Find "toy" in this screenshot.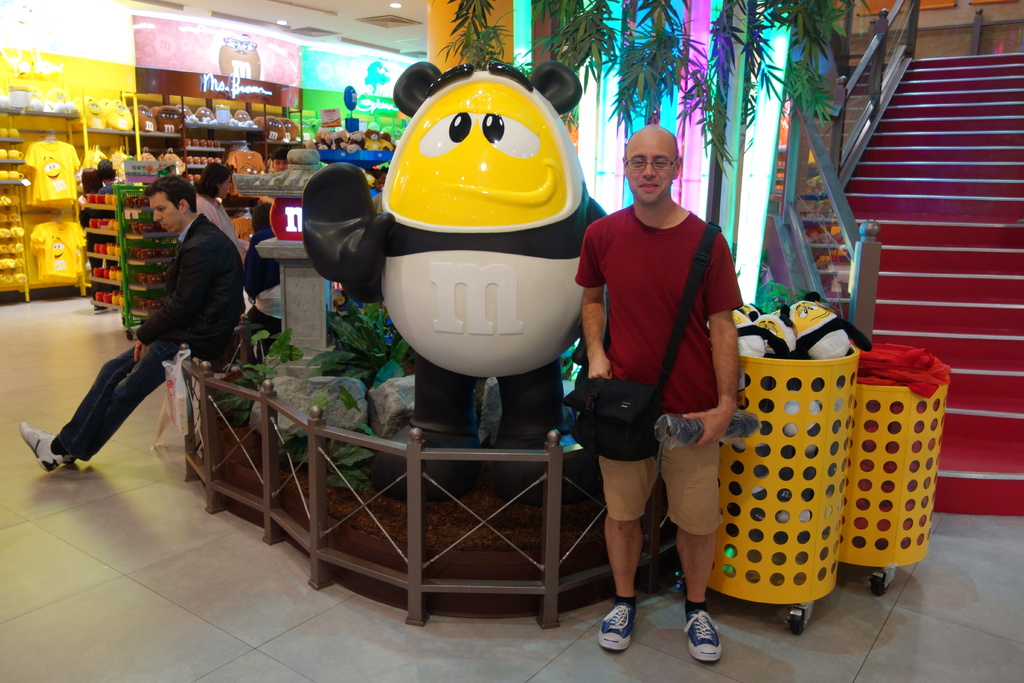
The bounding box for "toy" is l=25, t=86, r=40, b=100.
